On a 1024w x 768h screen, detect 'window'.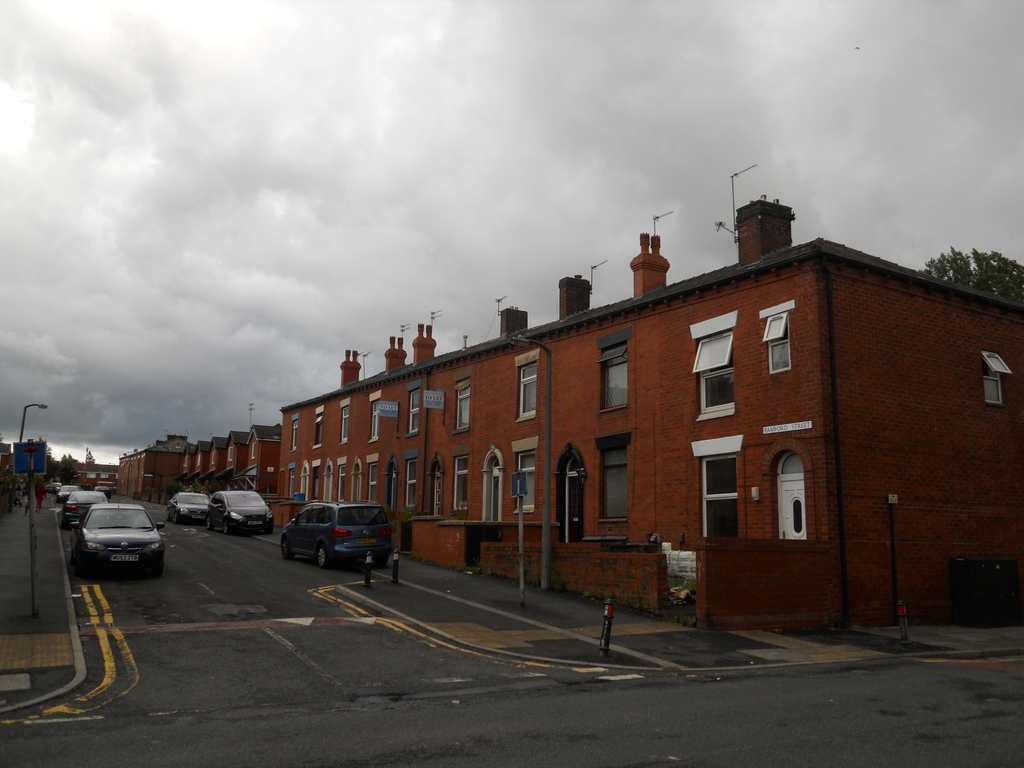
locate(698, 457, 737, 539).
